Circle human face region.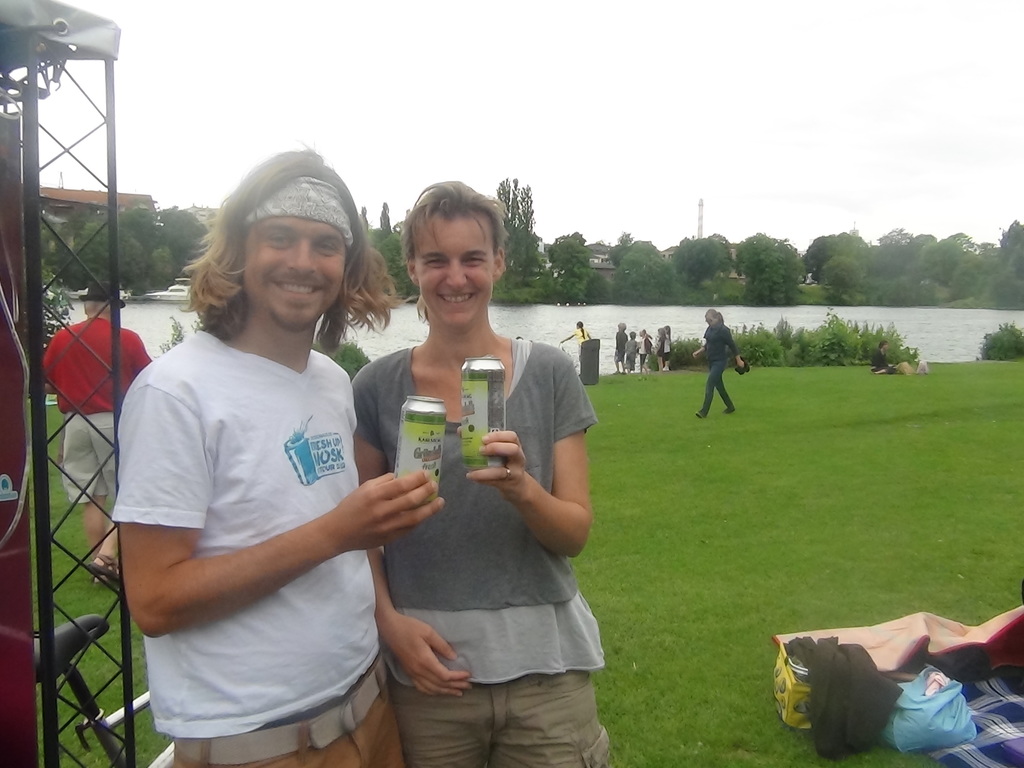
Region: Rect(244, 214, 348, 332).
